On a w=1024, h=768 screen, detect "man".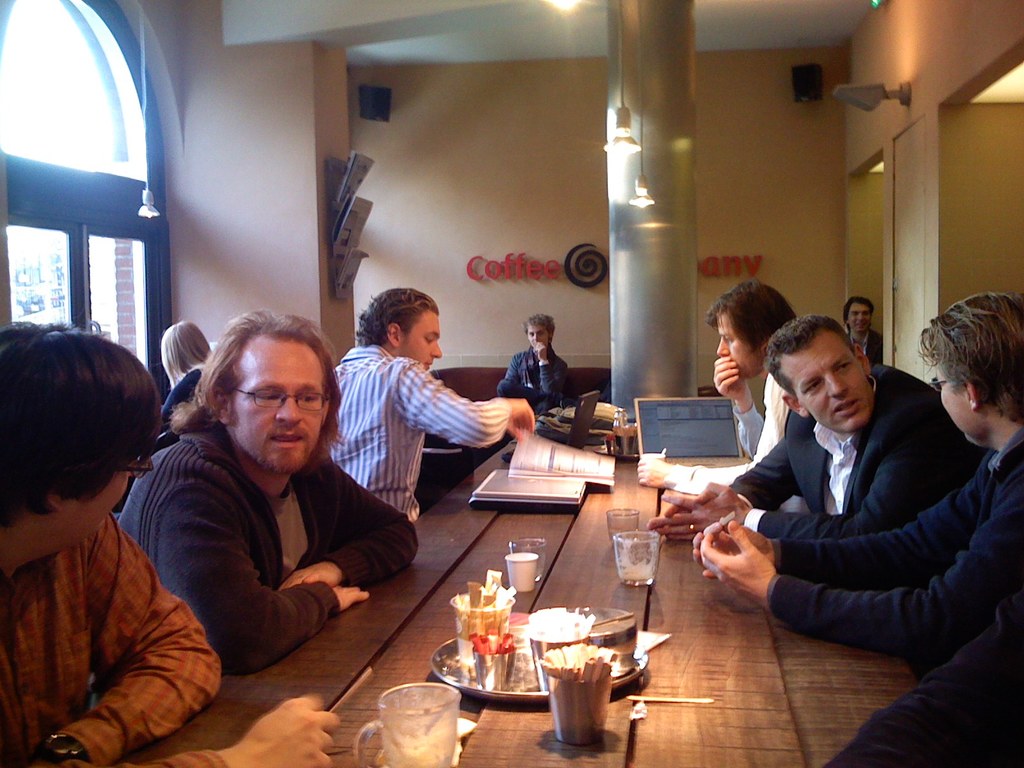
[x1=694, y1=286, x2=1023, y2=767].
